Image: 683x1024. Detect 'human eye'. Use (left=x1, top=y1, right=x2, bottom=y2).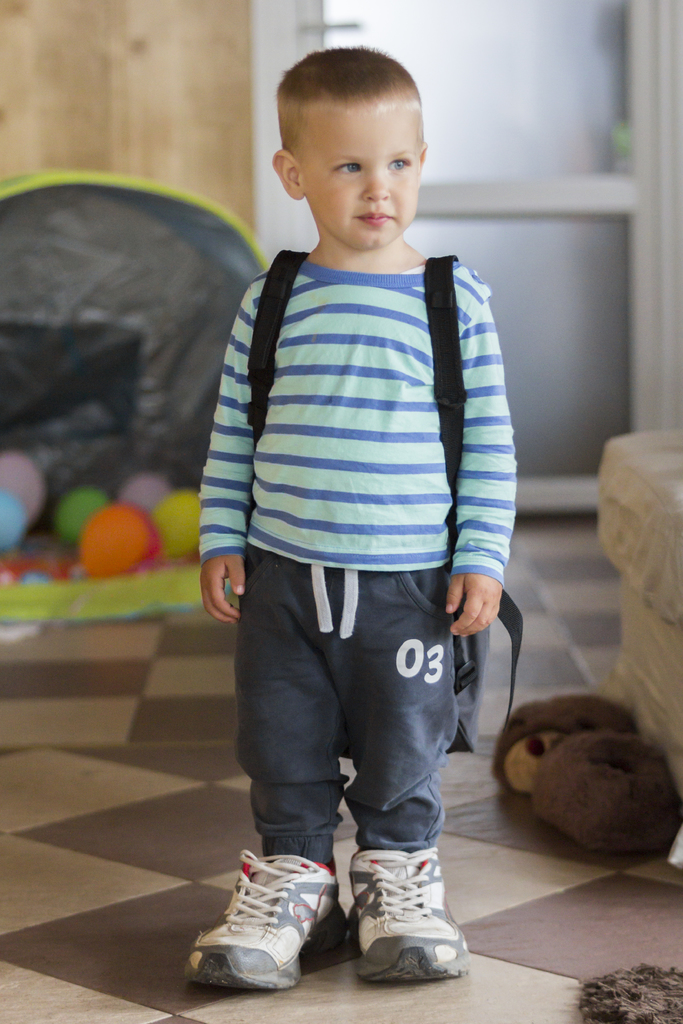
(left=332, top=159, right=366, bottom=175).
